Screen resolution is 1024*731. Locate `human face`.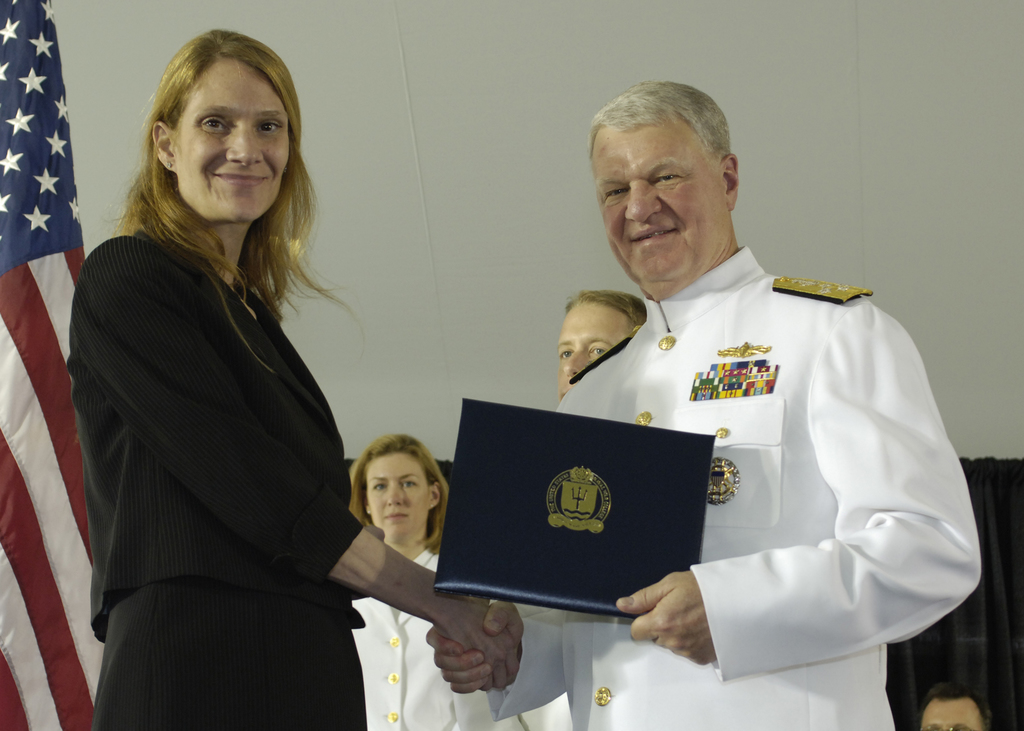
176,63,292,222.
